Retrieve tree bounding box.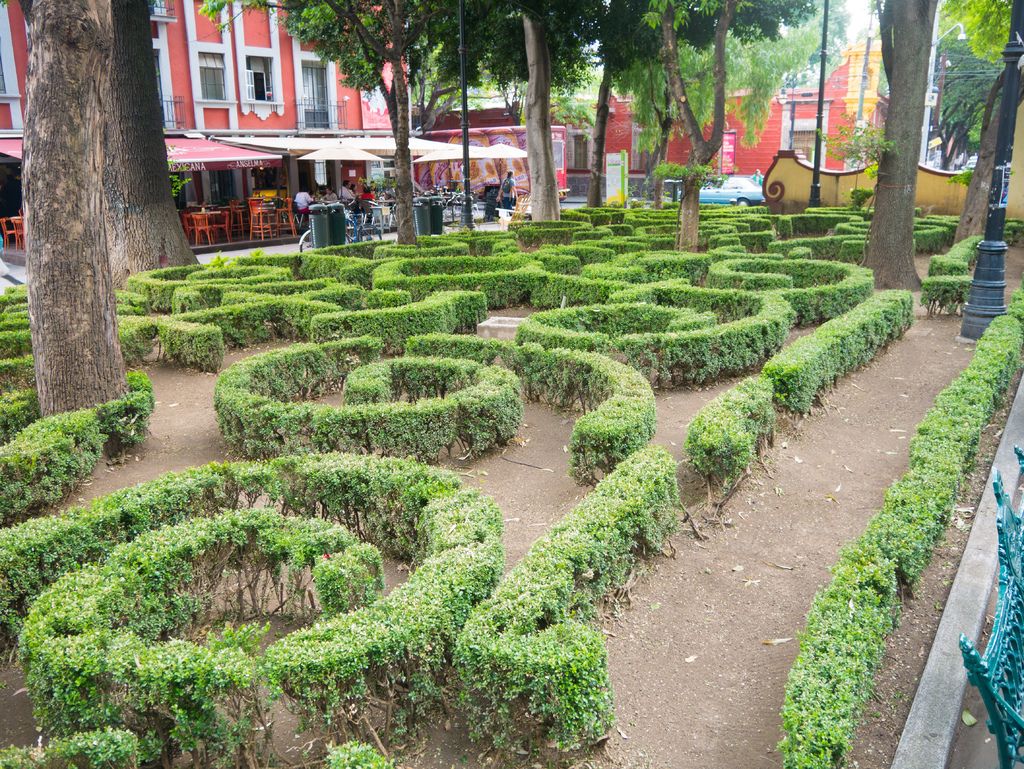
Bounding box: 20 0 115 425.
